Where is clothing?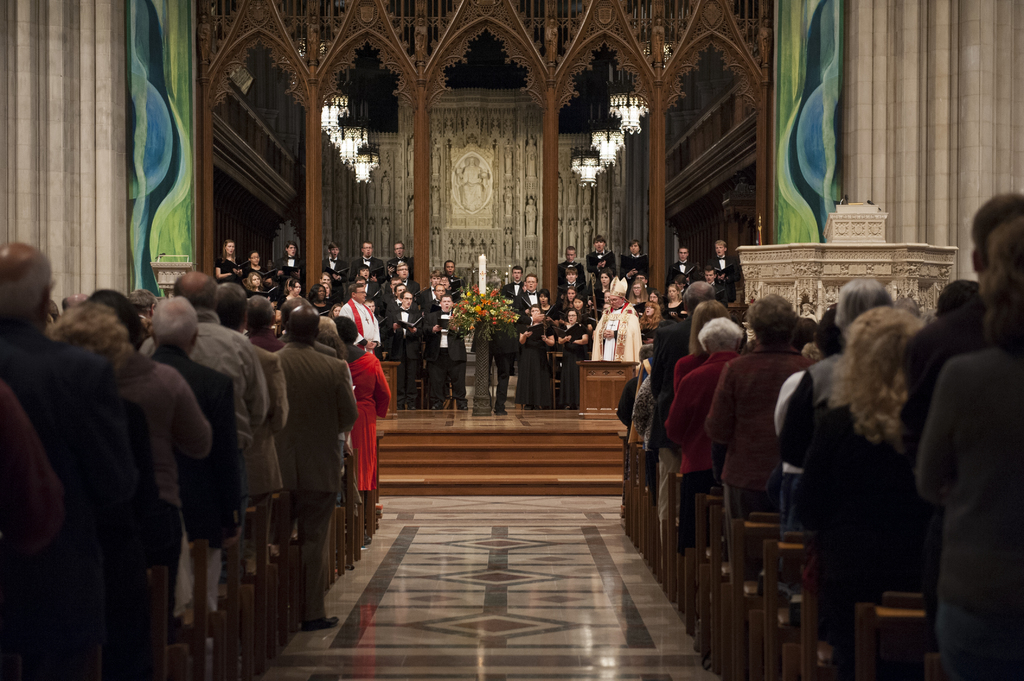
<bbox>0, 327, 140, 680</bbox>.
